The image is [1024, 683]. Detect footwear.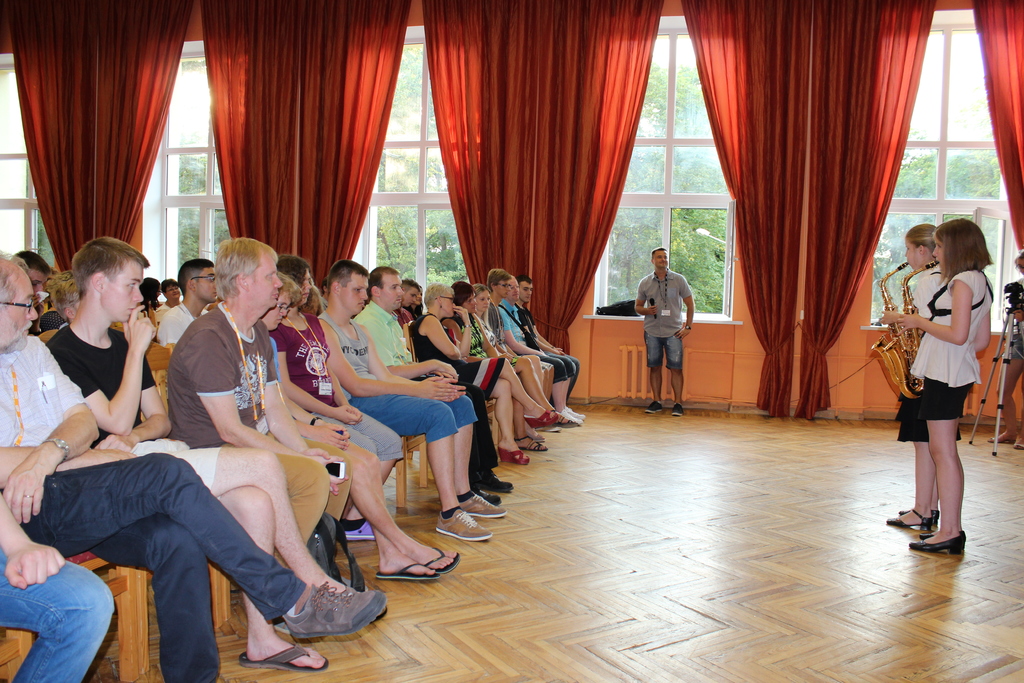
Detection: locate(285, 588, 379, 630).
